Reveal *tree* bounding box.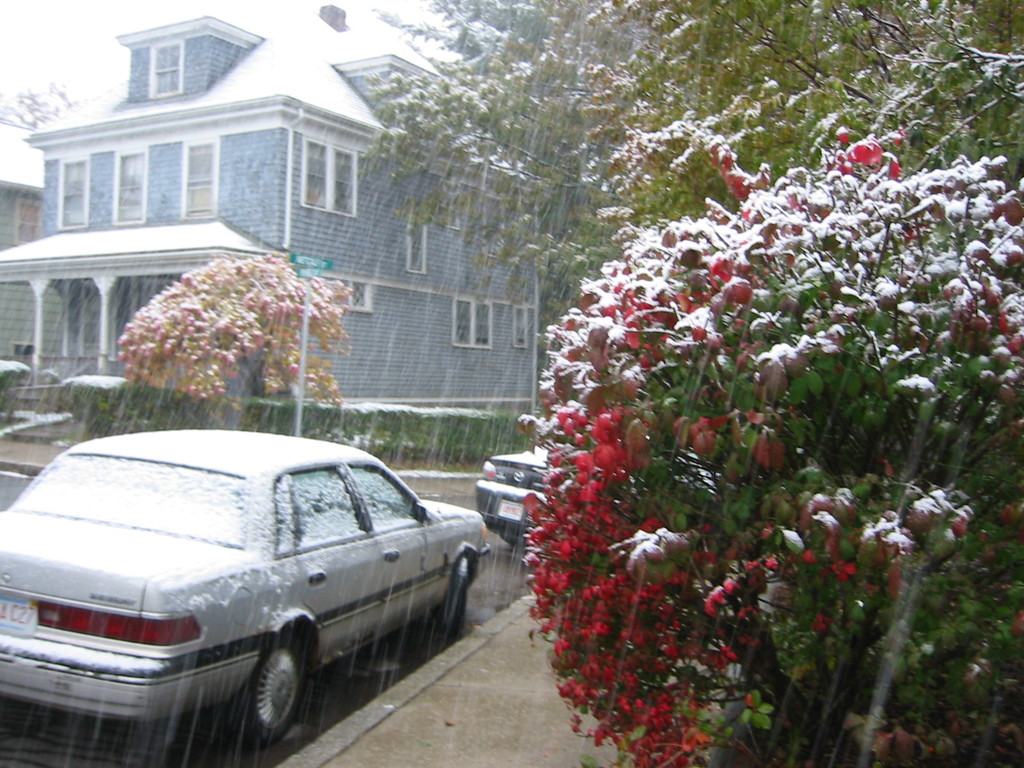
Revealed: locate(521, 114, 1023, 767).
